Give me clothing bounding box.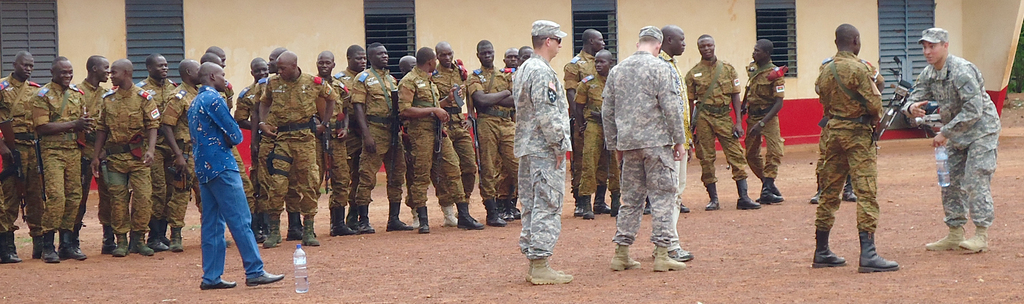
142:69:167:221.
